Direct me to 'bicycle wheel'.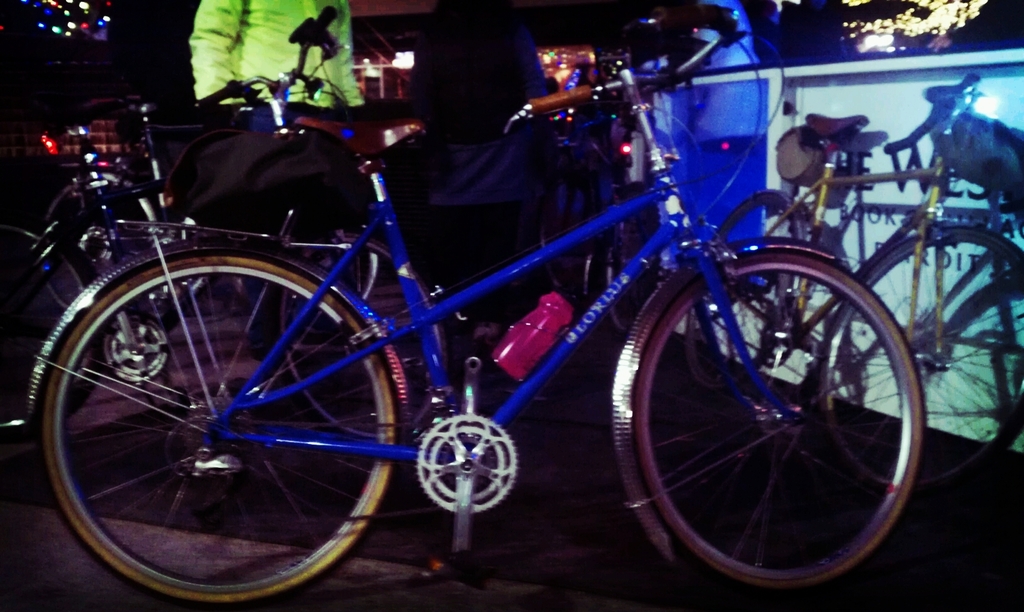
Direction: bbox=[0, 216, 101, 443].
